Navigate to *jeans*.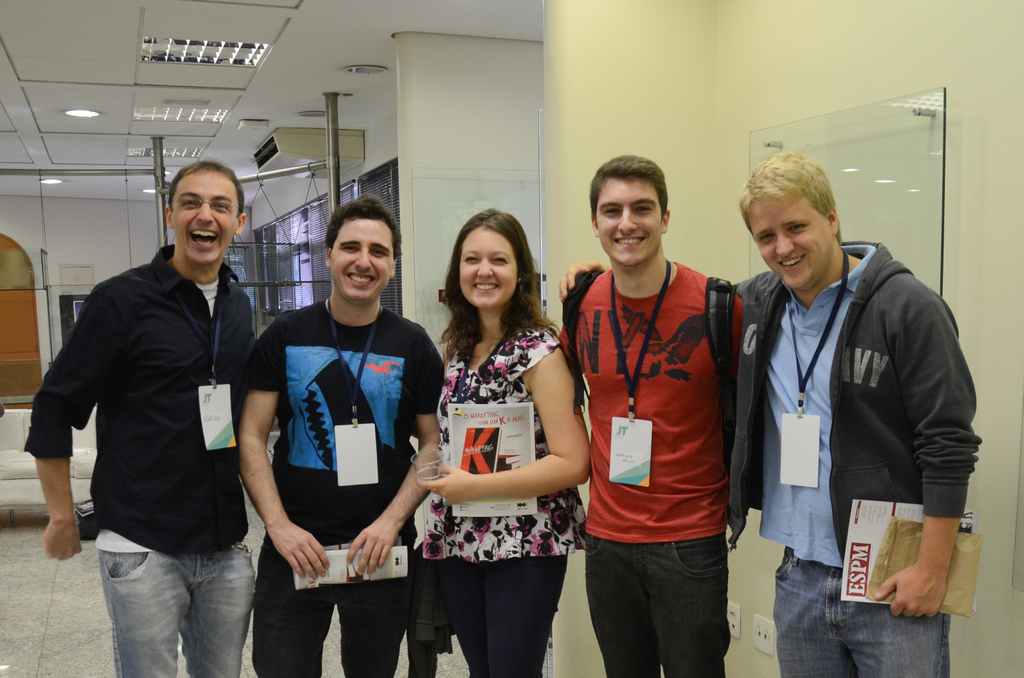
Navigation target: x1=582, y1=539, x2=731, y2=677.
